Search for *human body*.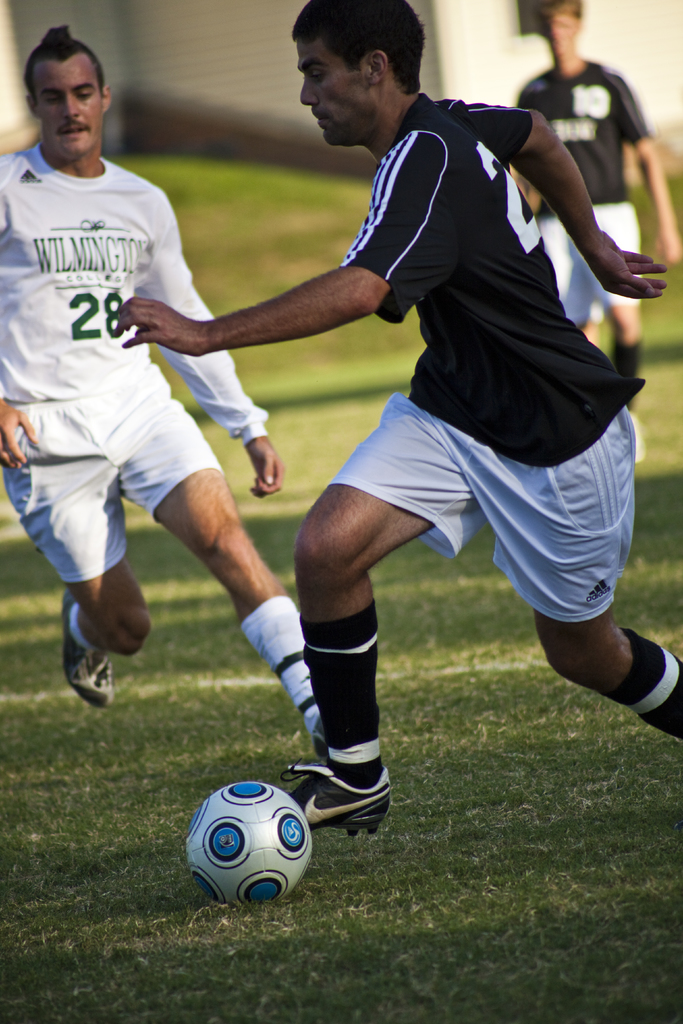
Found at x1=116, y1=0, x2=682, y2=839.
